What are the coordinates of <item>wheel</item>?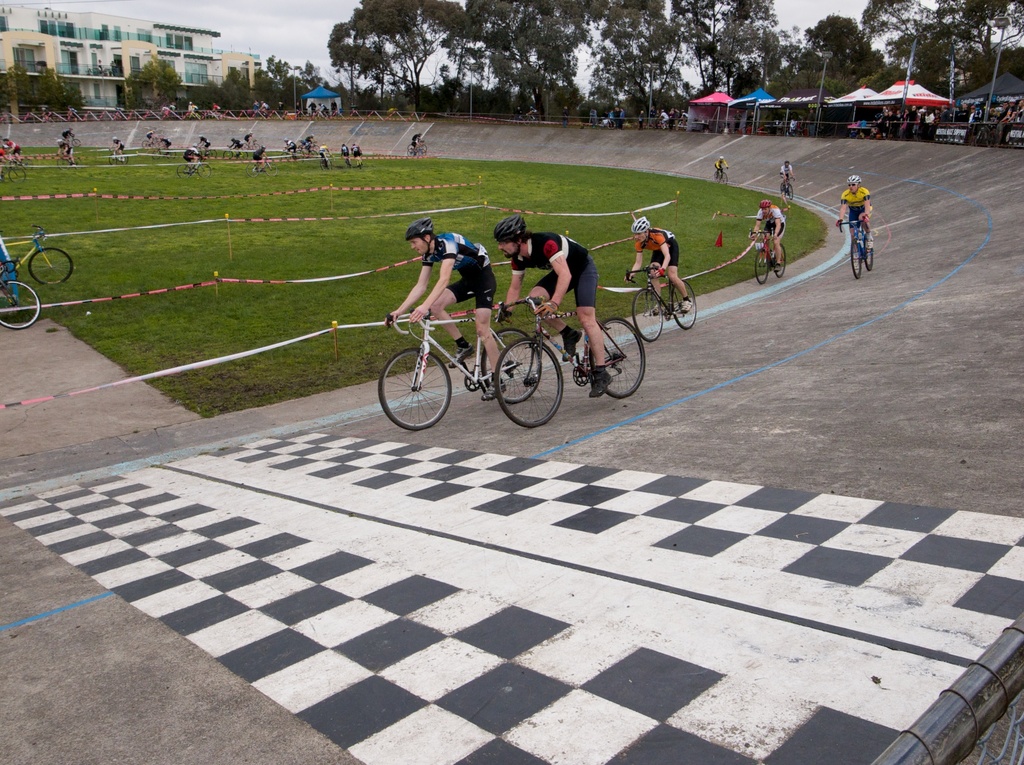
{"x1": 319, "y1": 161, "x2": 326, "y2": 171}.
